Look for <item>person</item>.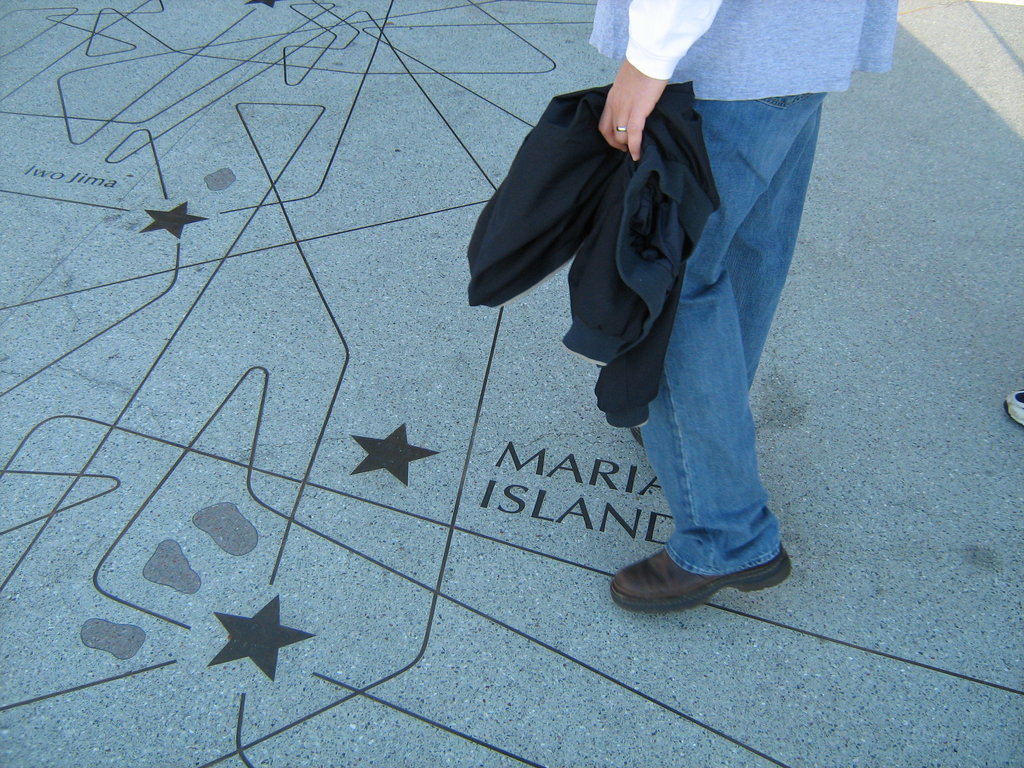
Found: x1=467, y1=0, x2=867, y2=626.
